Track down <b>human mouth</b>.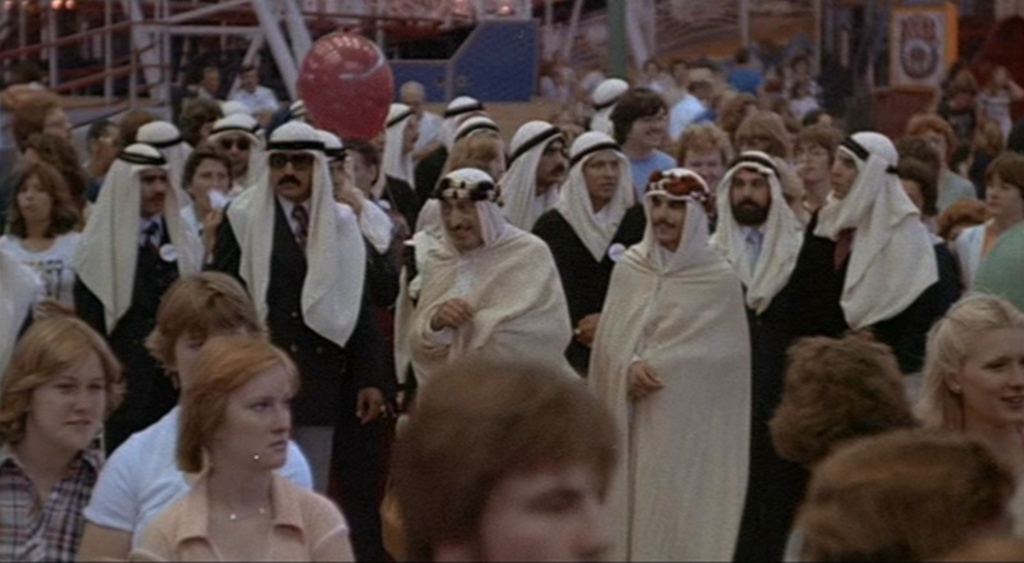
Tracked to (63, 416, 93, 425).
